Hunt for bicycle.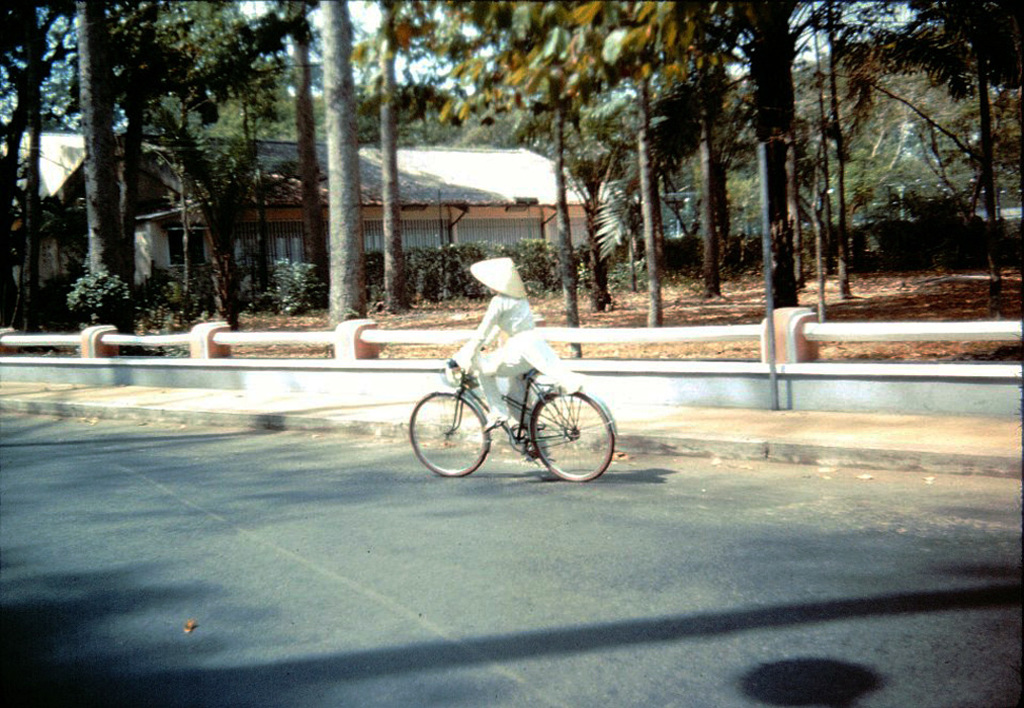
Hunted down at x1=408 y1=357 x2=616 y2=481.
